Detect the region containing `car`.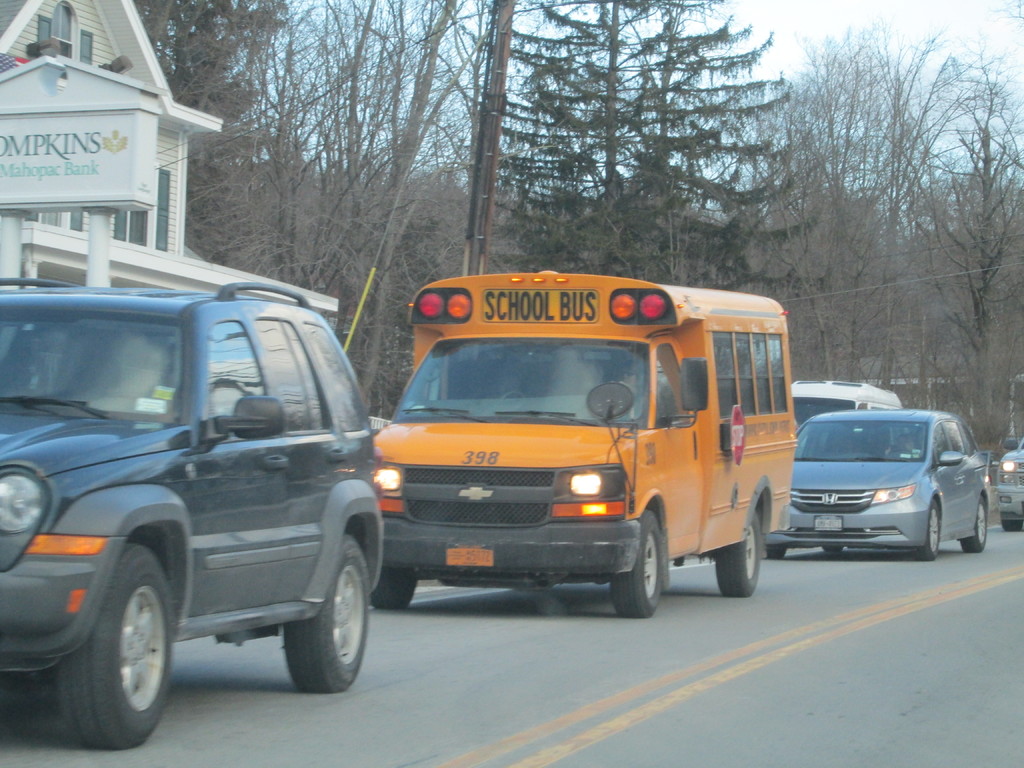
pyautogui.locateOnScreen(0, 281, 387, 753).
